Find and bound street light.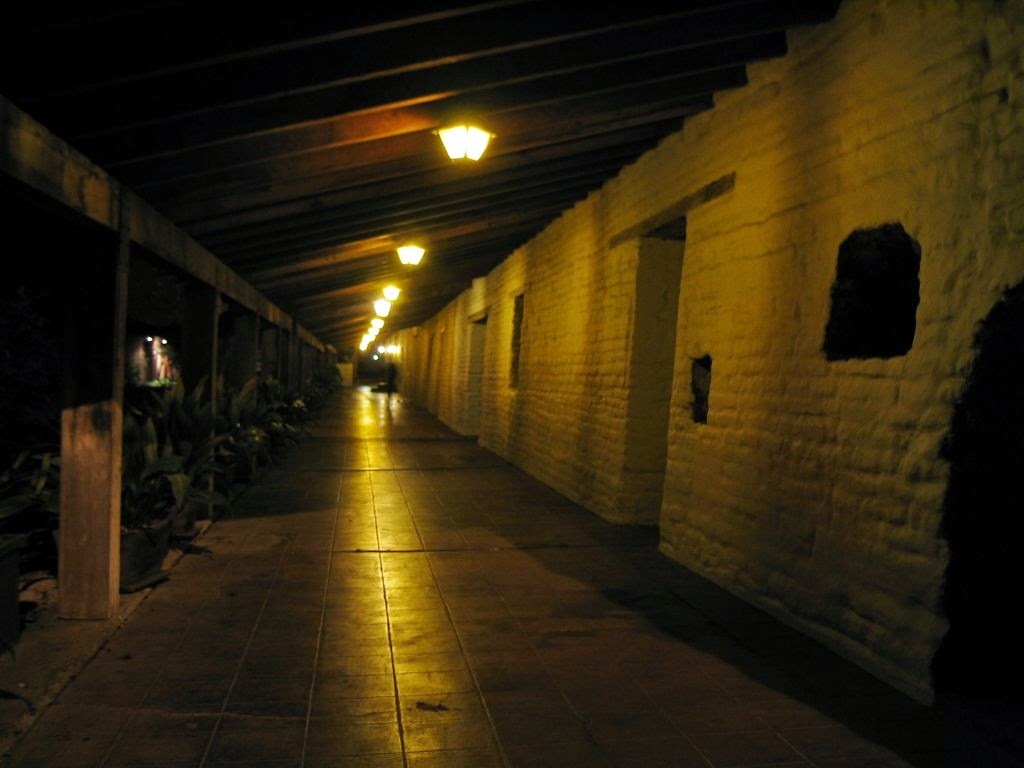
Bound: {"x1": 438, "y1": 115, "x2": 507, "y2": 154}.
